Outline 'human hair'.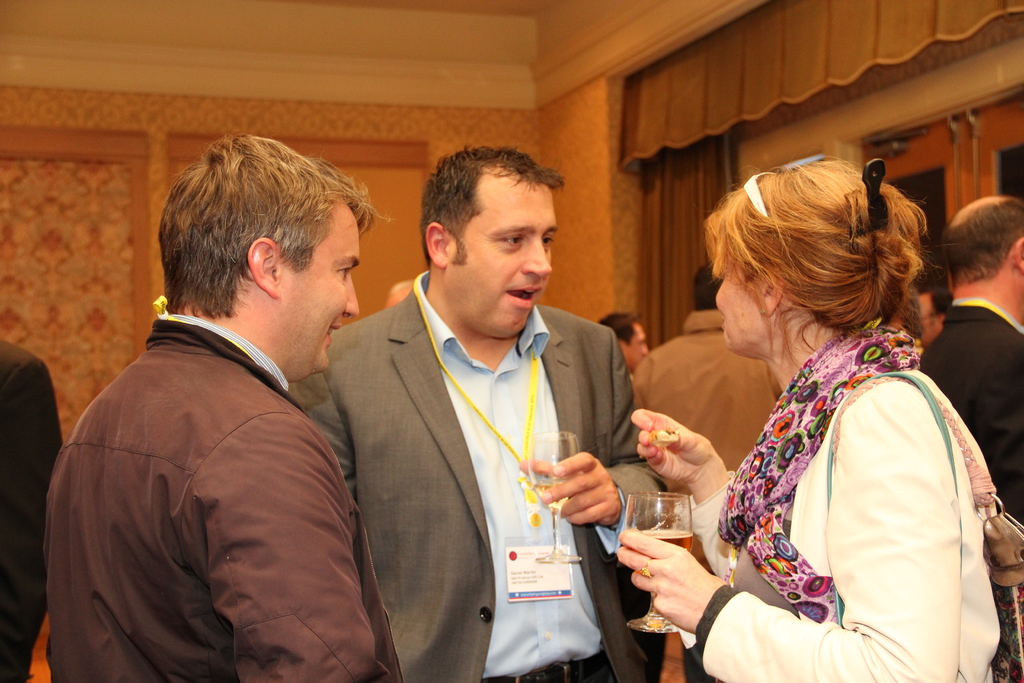
Outline: 156/131/396/321.
